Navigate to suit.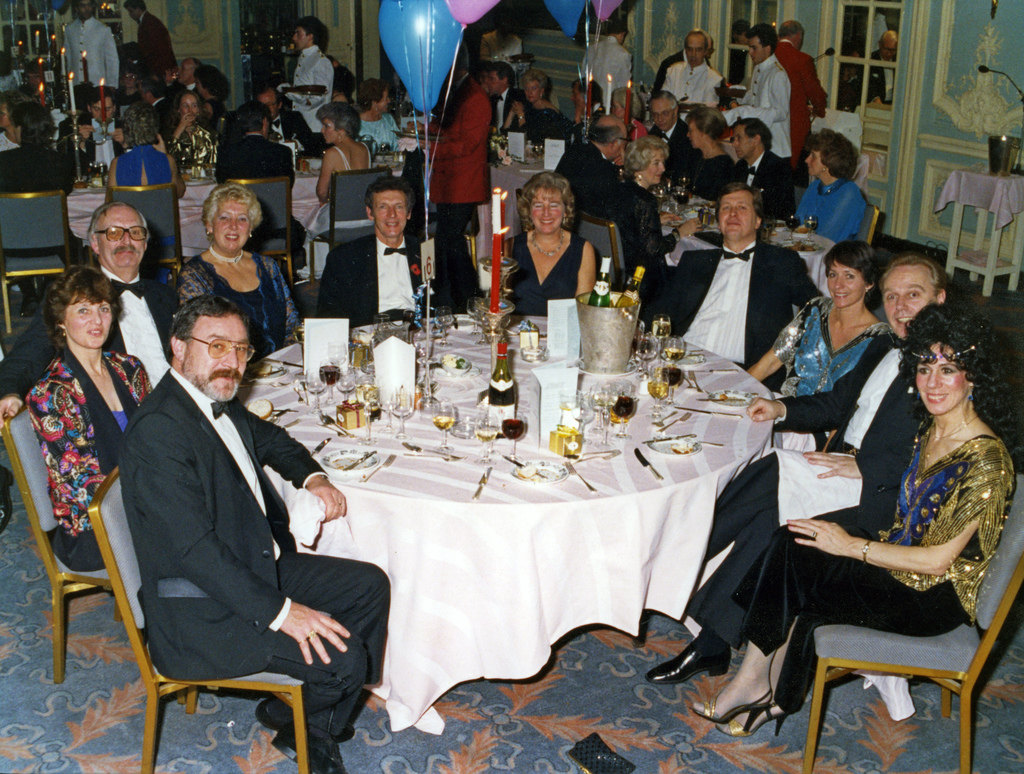
Navigation target: bbox=[863, 51, 892, 103].
